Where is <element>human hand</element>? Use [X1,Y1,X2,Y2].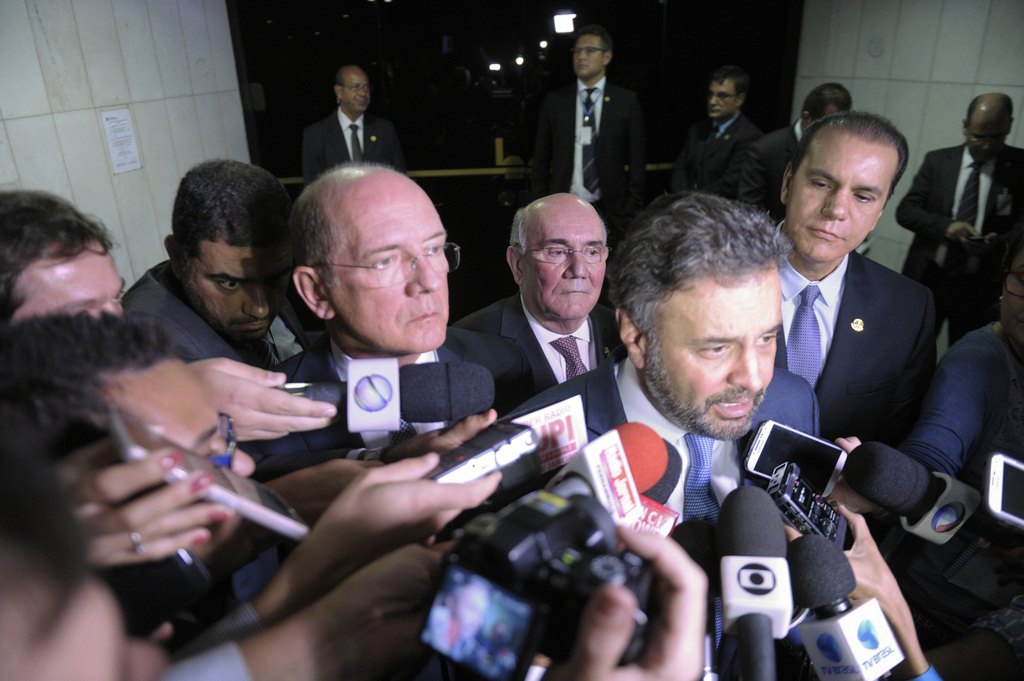
[387,406,497,460].
